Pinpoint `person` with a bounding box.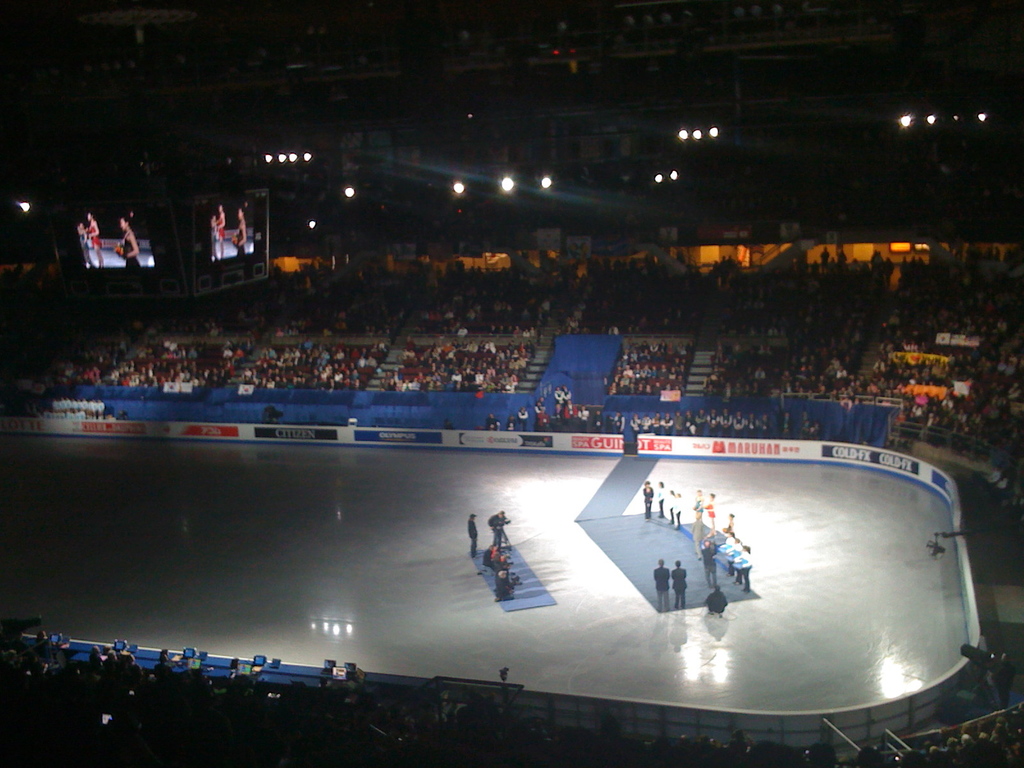
box=[642, 481, 655, 516].
